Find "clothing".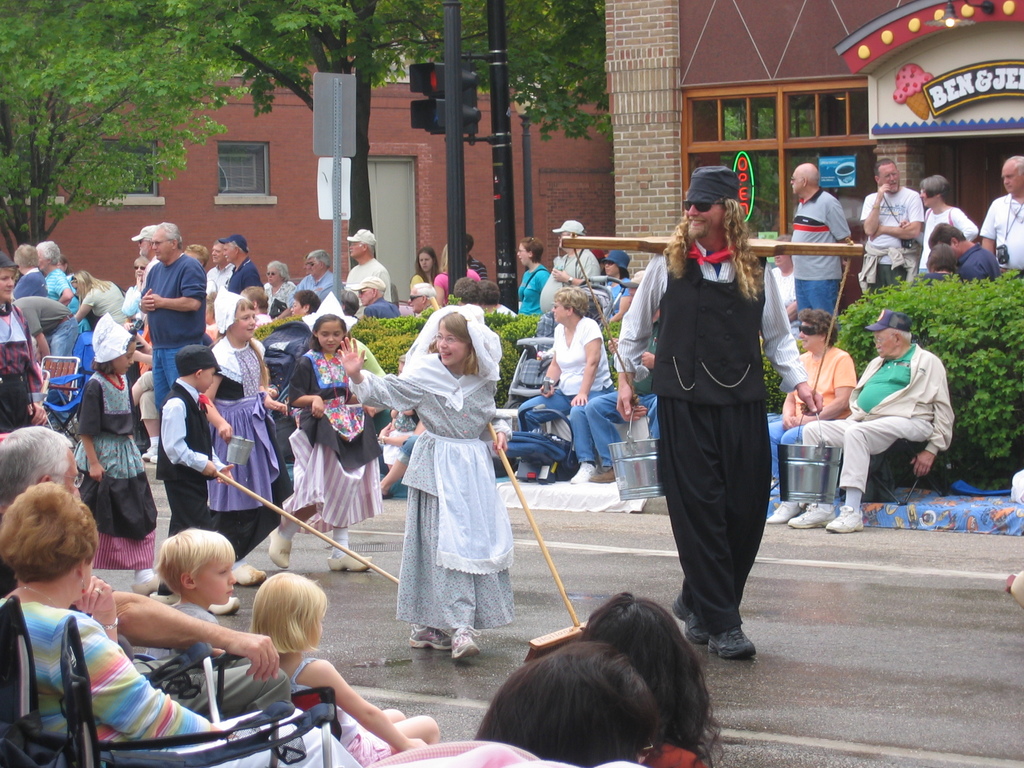
pyautogui.locateOnScreen(150, 260, 211, 414).
